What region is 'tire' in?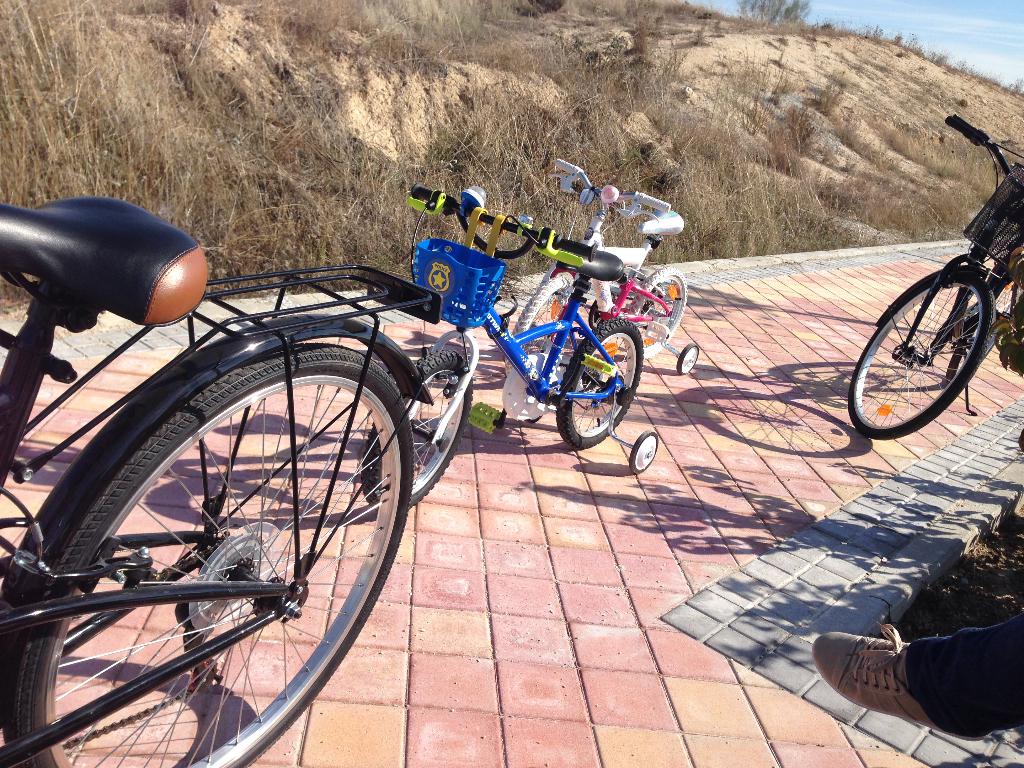
364/351/472/508.
